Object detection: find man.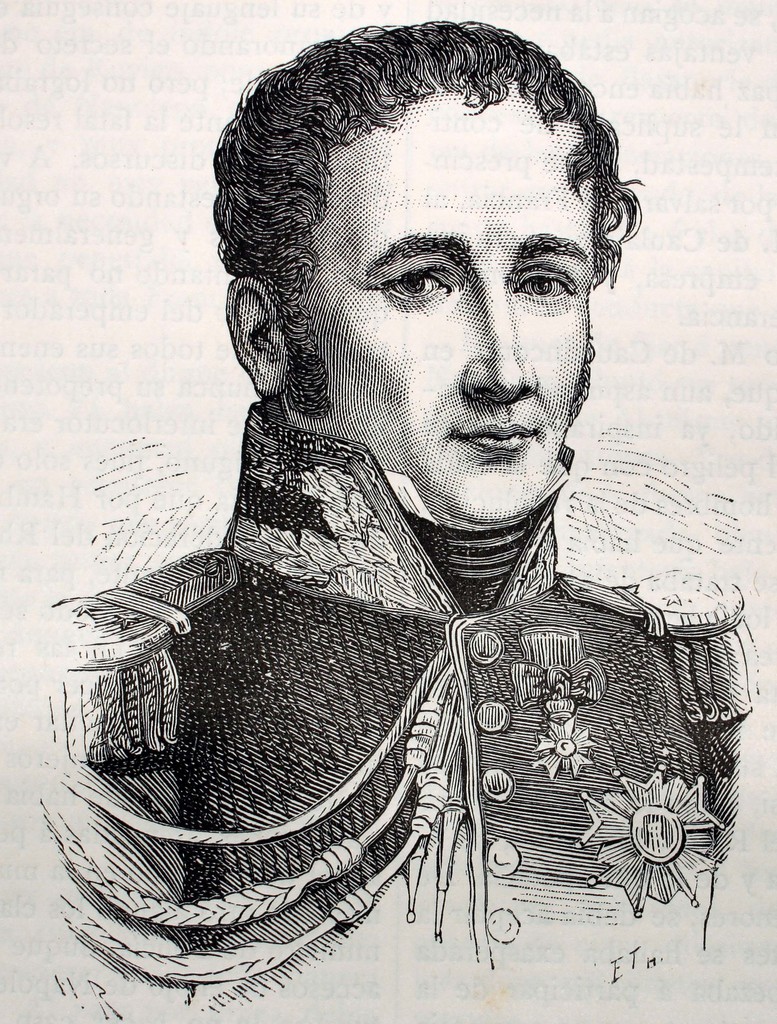
42/26/753/954.
